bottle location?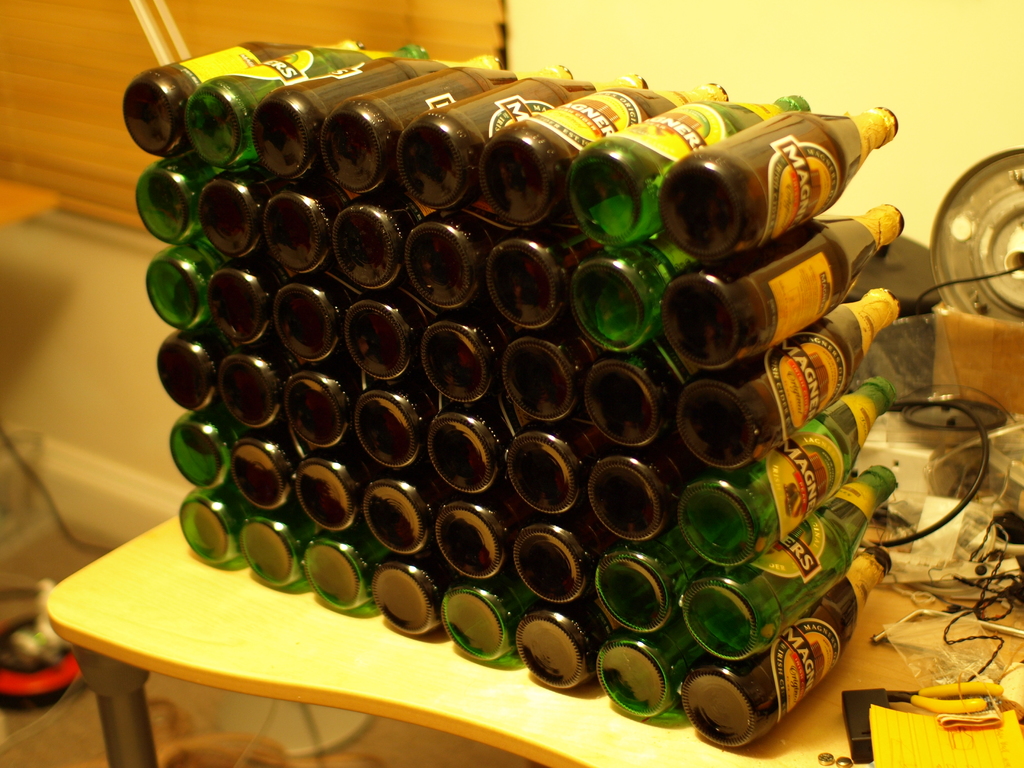
bbox(572, 93, 806, 241)
